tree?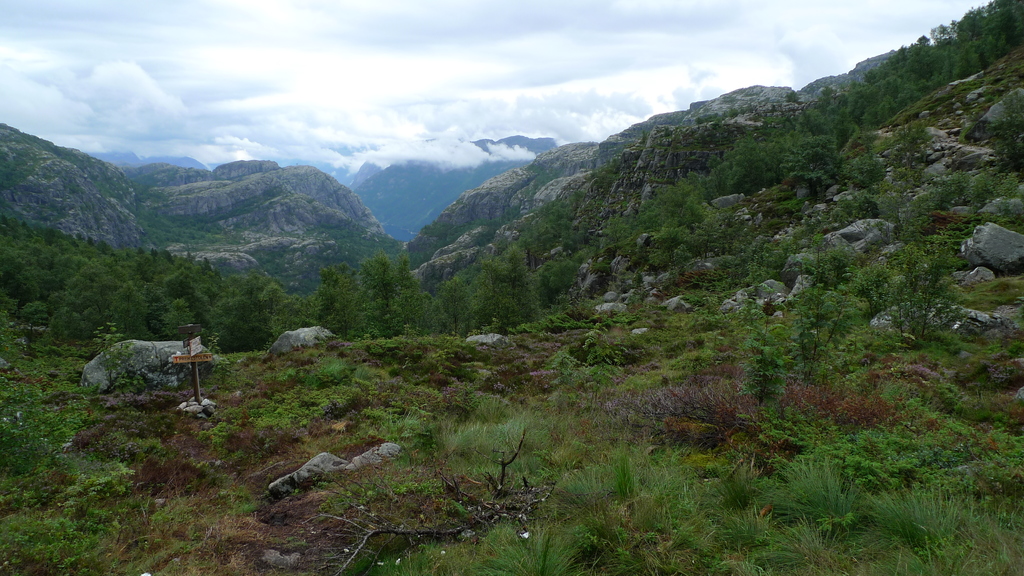
<region>737, 336, 790, 416</region>
